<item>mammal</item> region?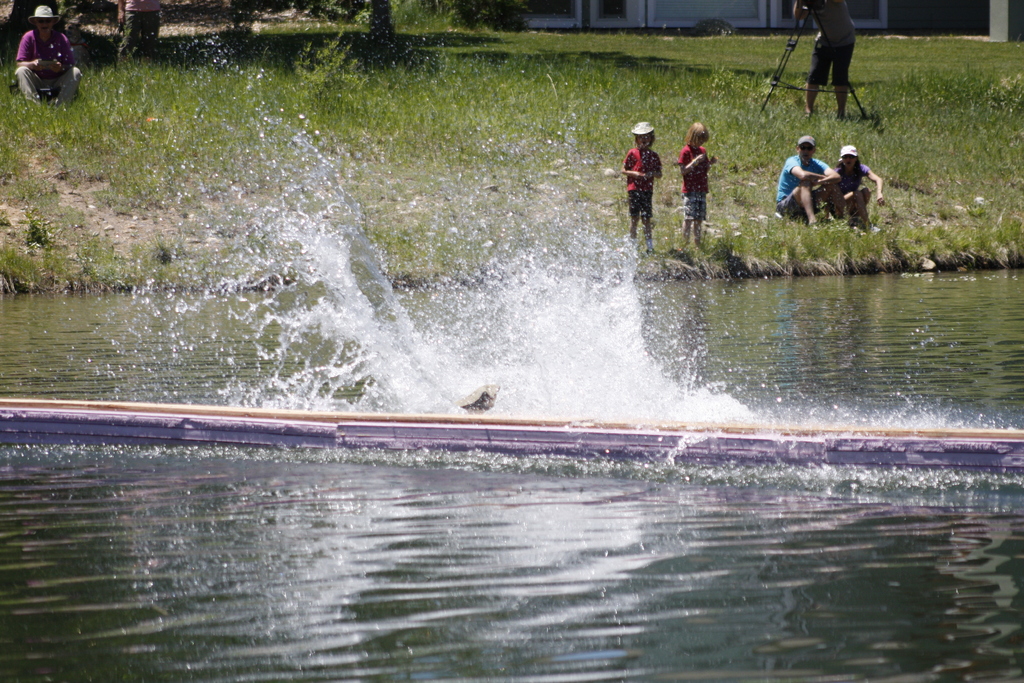
835:145:884:228
